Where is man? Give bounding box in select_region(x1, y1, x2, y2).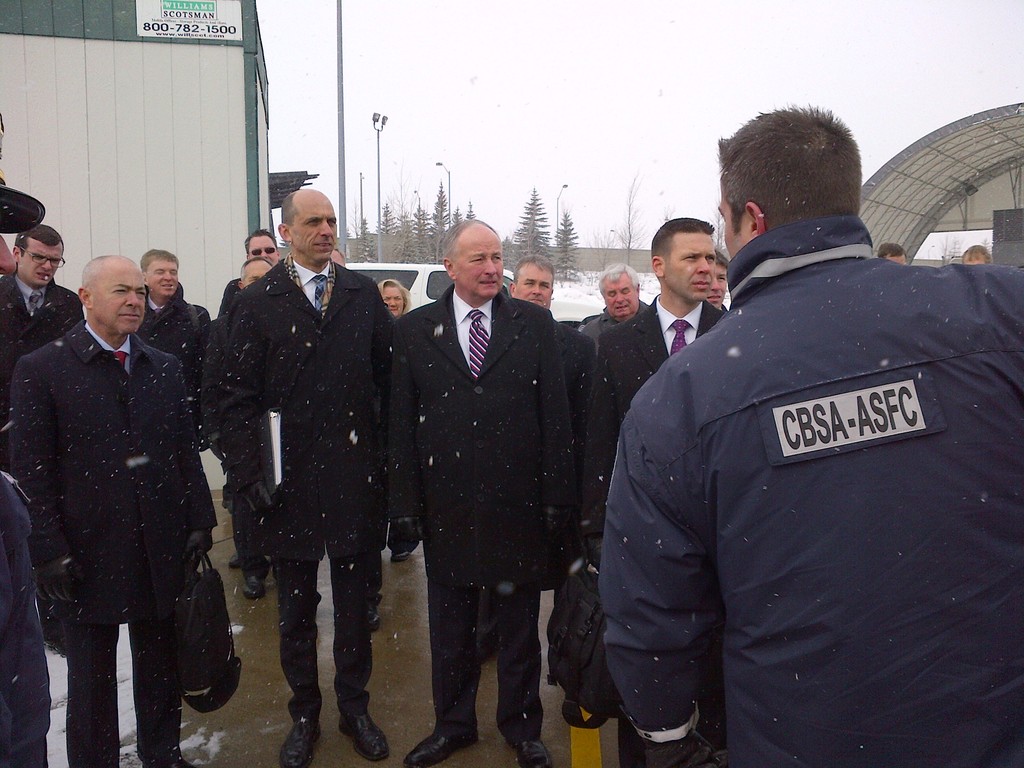
select_region(595, 213, 717, 502).
